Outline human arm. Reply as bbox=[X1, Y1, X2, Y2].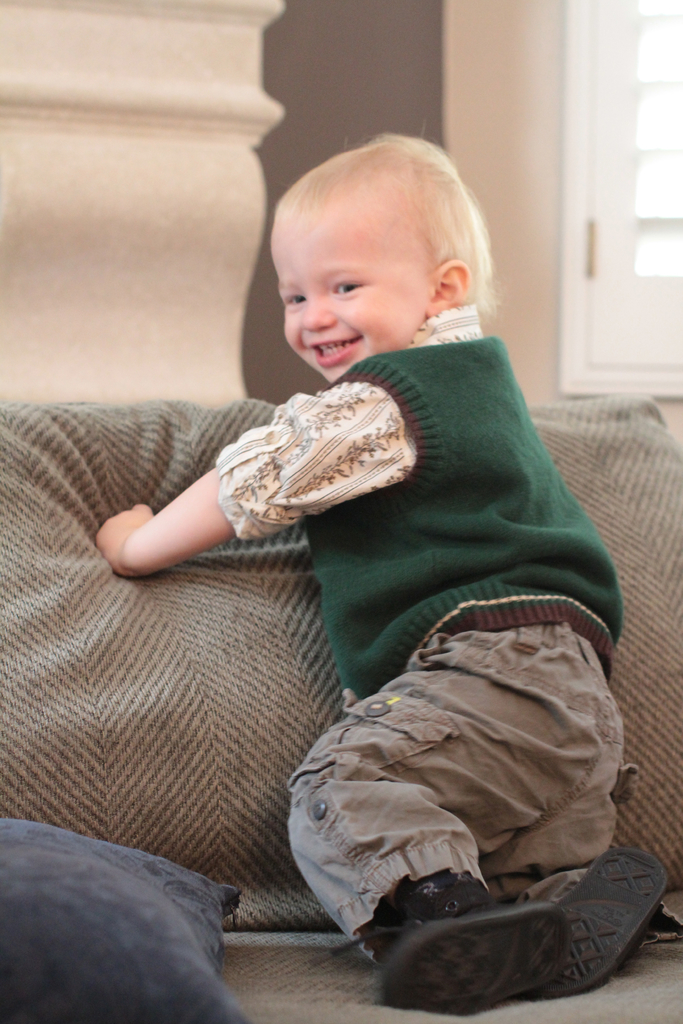
bbox=[58, 395, 379, 606].
